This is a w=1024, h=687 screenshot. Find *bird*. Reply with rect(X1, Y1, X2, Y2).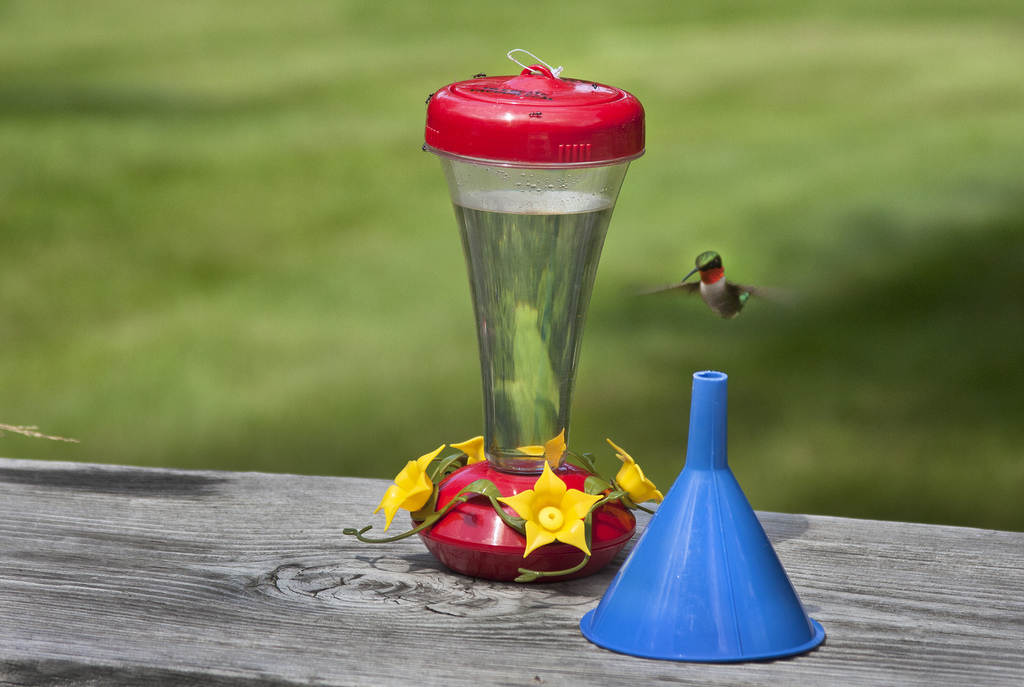
rect(664, 256, 755, 322).
